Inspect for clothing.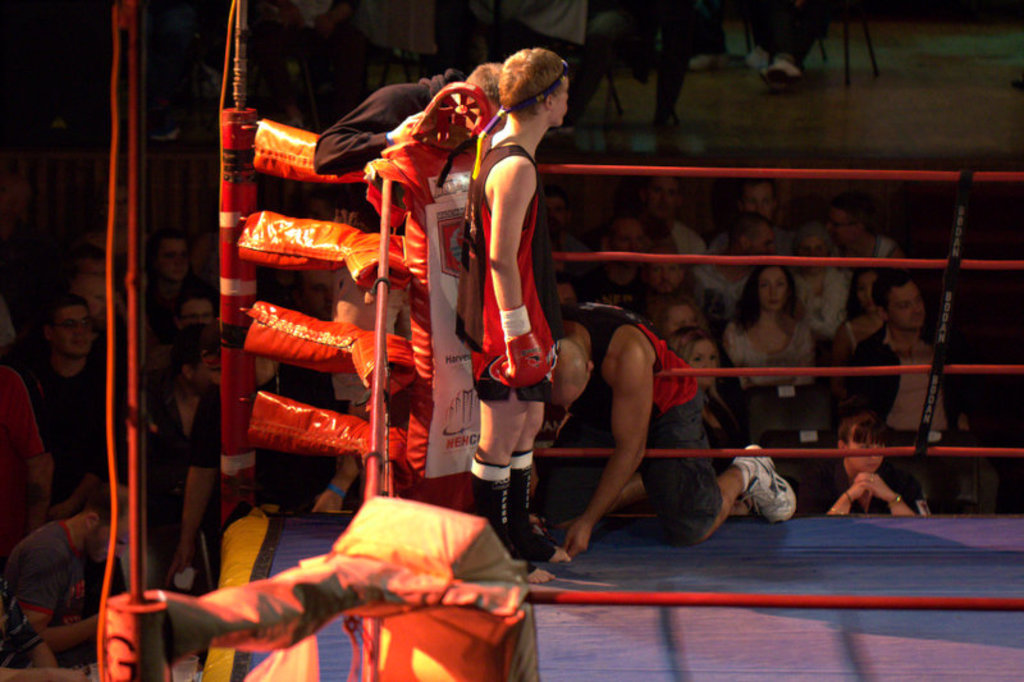
Inspection: left=675, top=223, right=703, bottom=266.
